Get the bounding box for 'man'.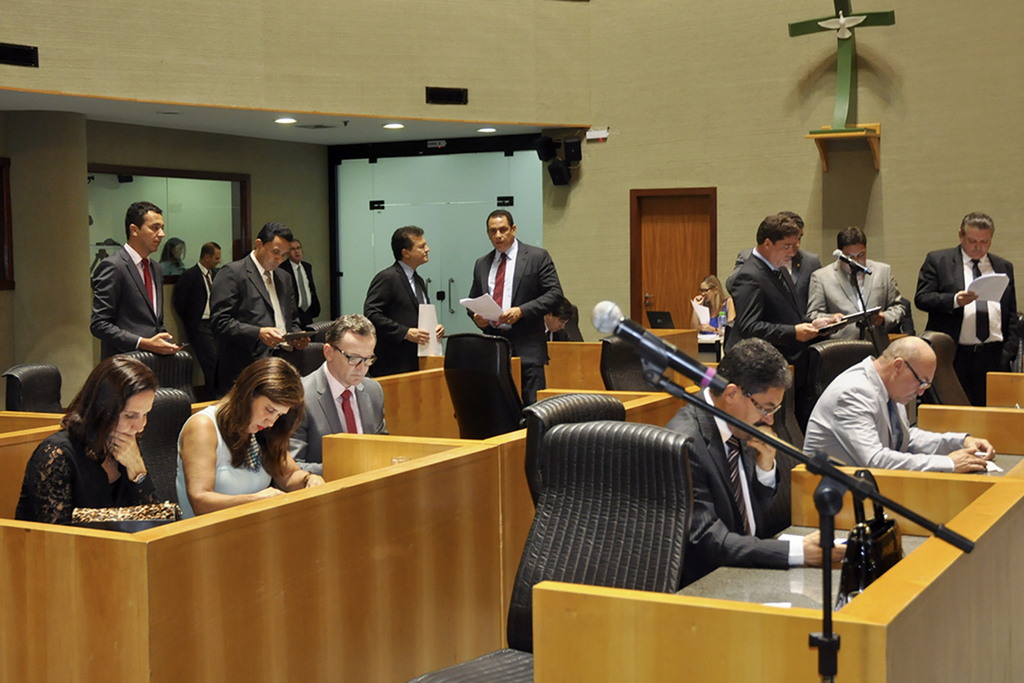
bbox=(542, 294, 574, 347).
